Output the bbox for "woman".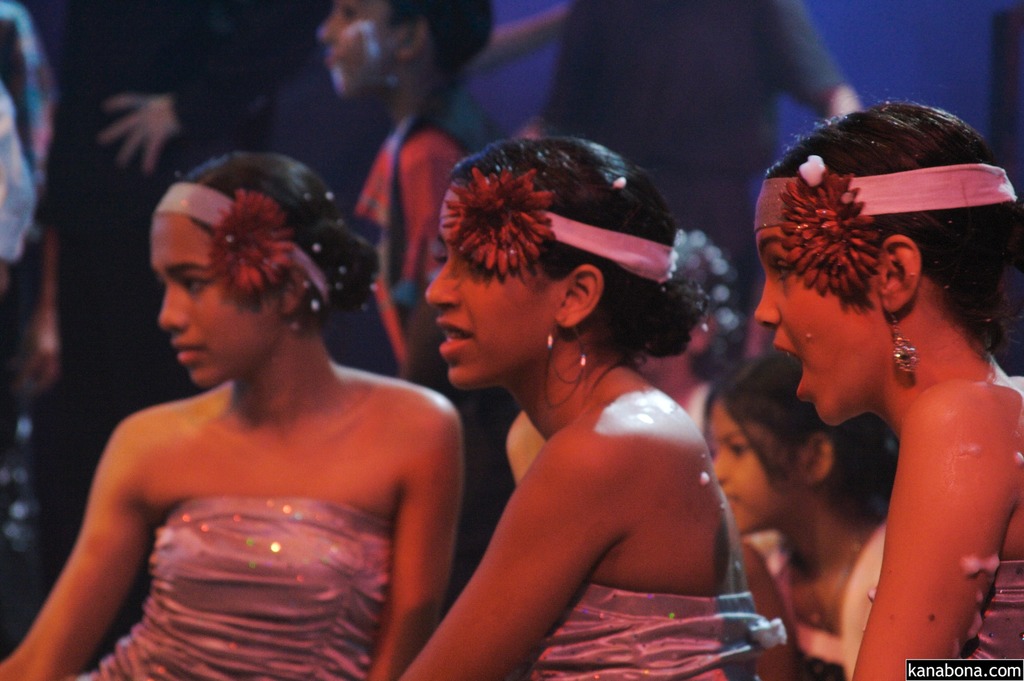
region(31, 143, 478, 680).
